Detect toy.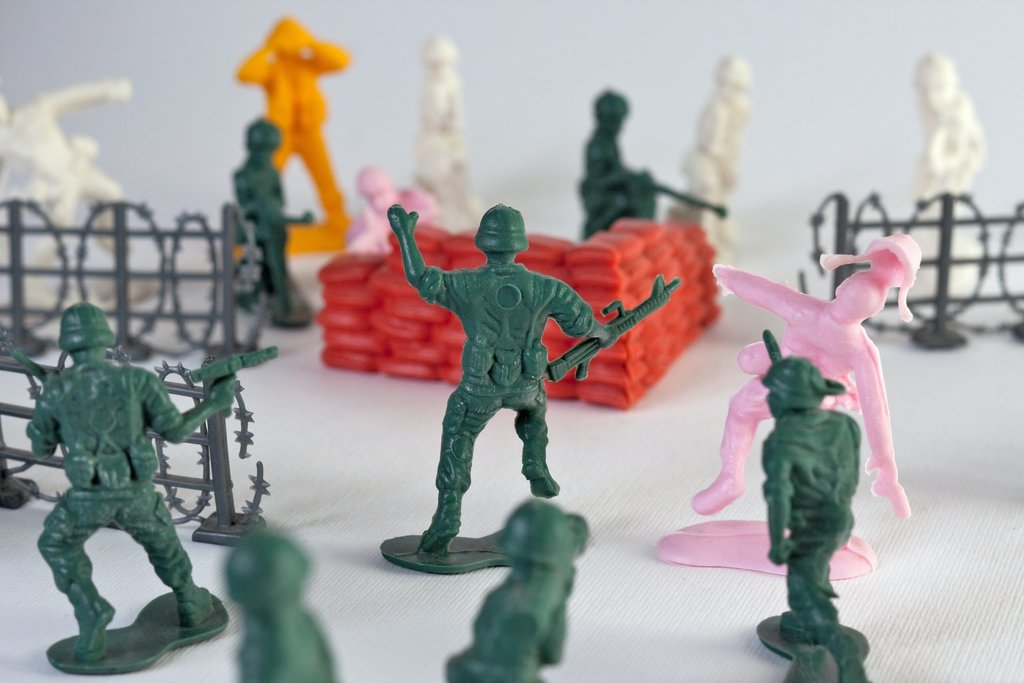
Detected at (left=340, top=161, right=439, bottom=248).
